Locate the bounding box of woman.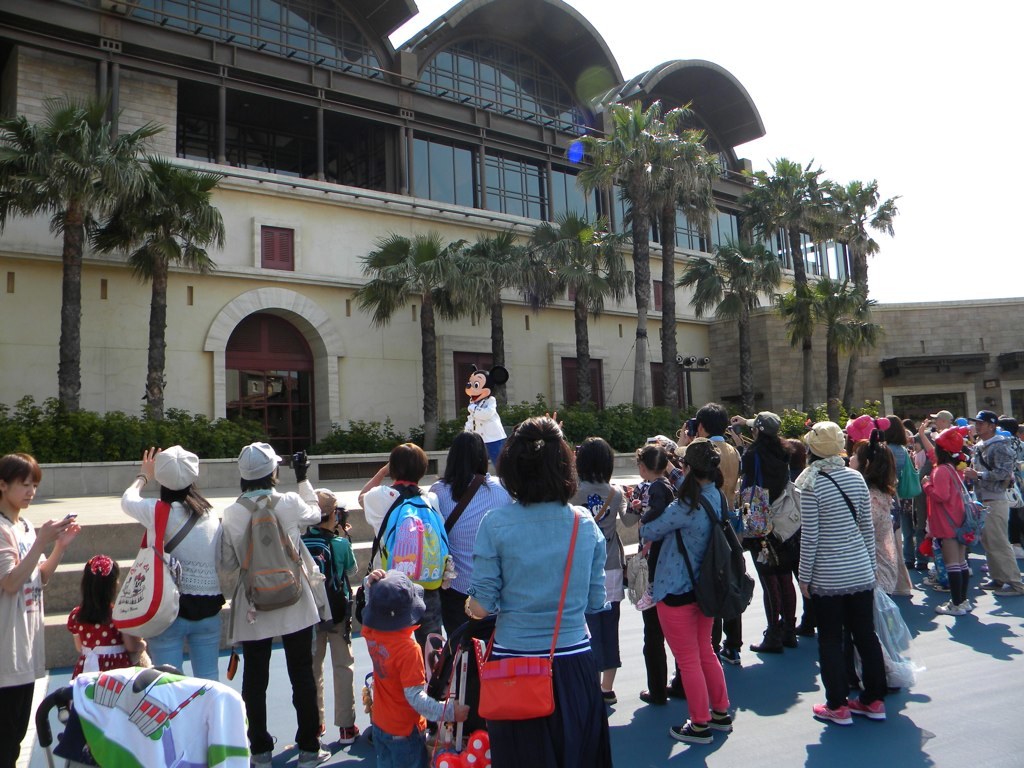
Bounding box: 880, 414, 909, 485.
